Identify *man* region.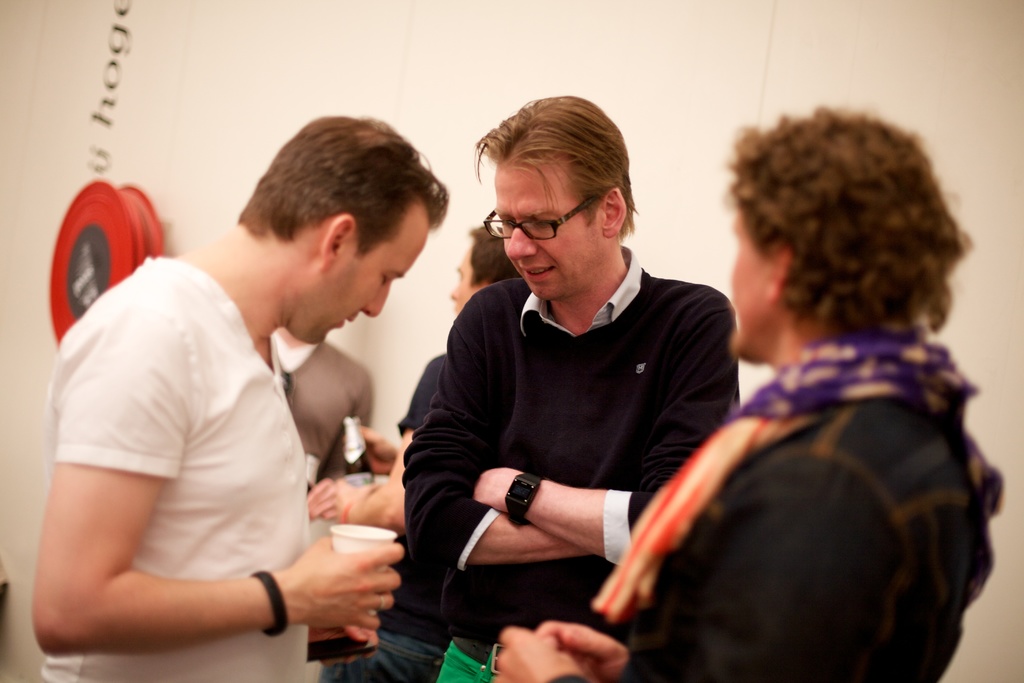
Region: {"x1": 25, "y1": 110, "x2": 405, "y2": 682}.
